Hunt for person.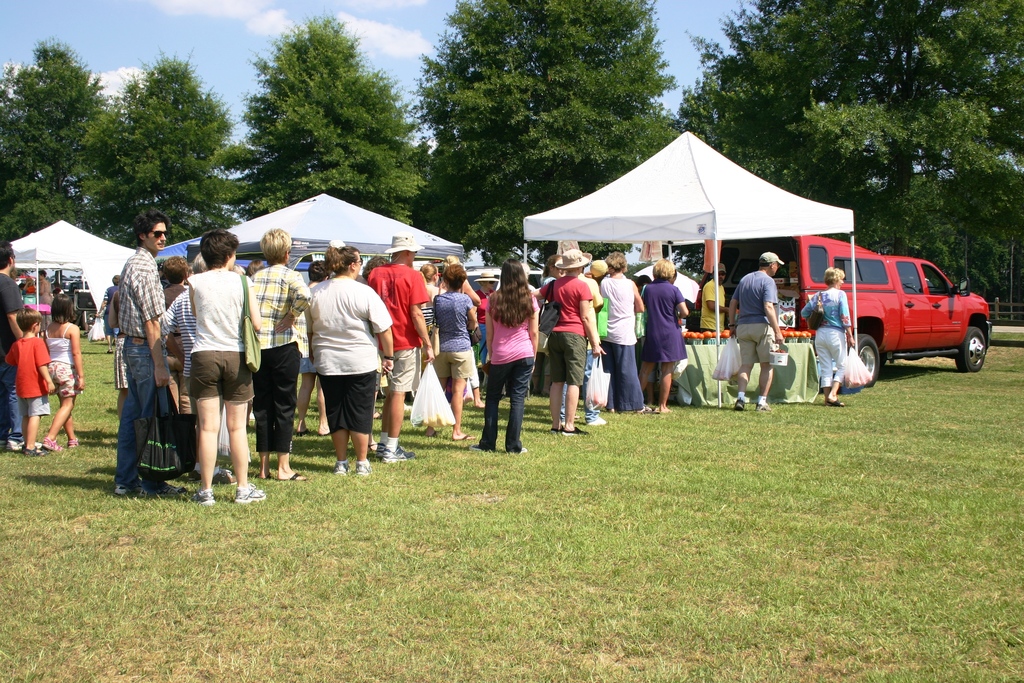
Hunted down at 40/293/83/447.
